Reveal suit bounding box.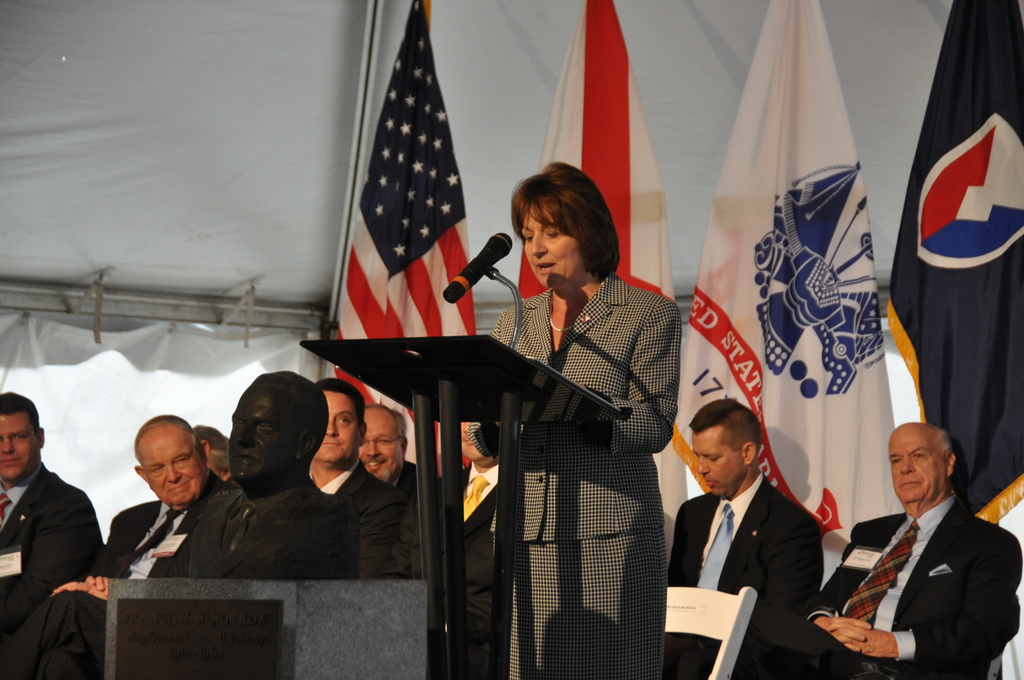
Revealed: Rect(31, 480, 240, 679).
